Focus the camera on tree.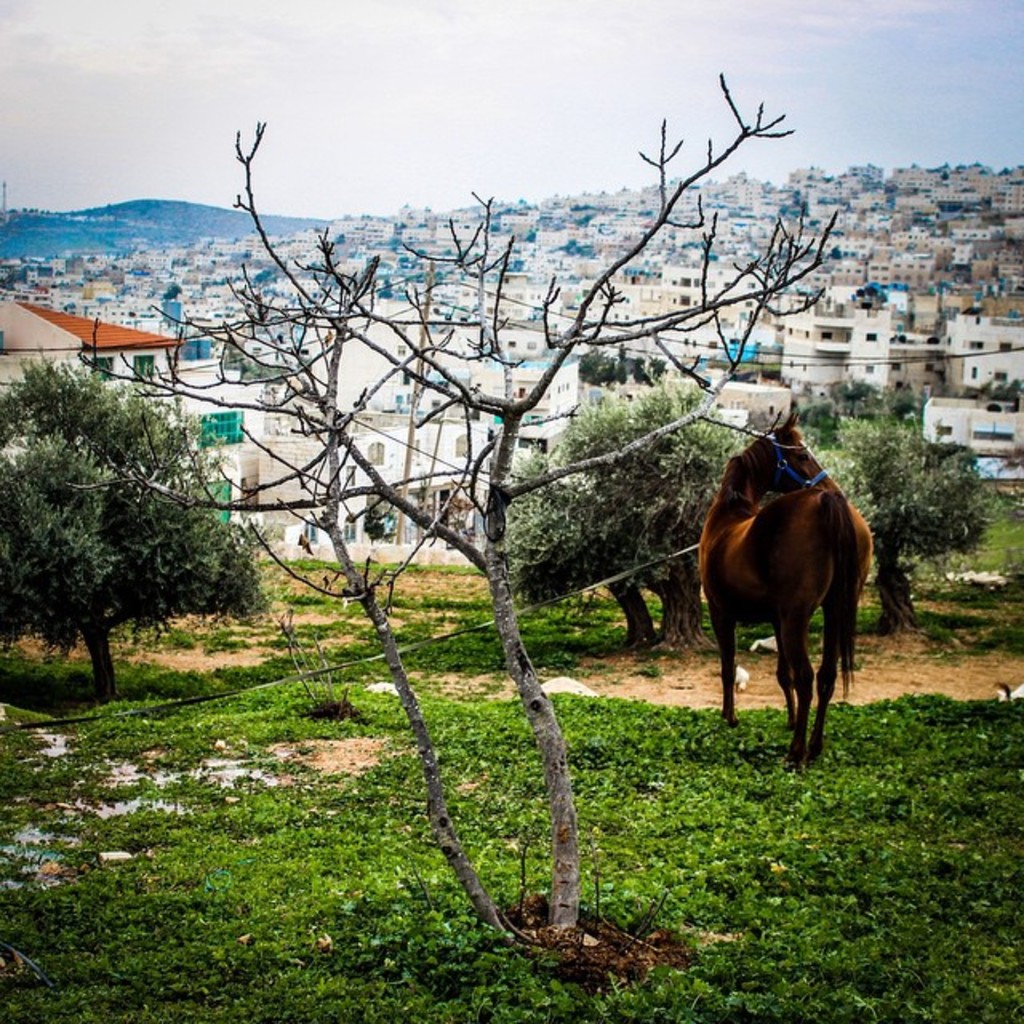
Focus region: pyautogui.locateOnScreen(630, 381, 758, 661).
